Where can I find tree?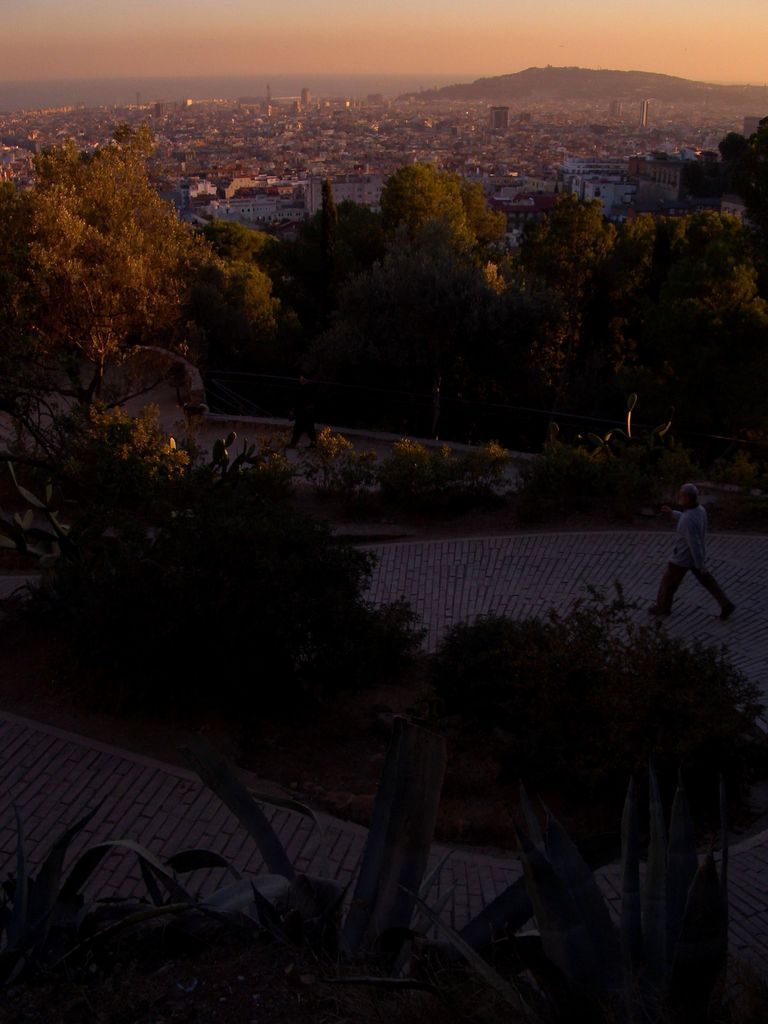
You can find it at 604/196/767/481.
